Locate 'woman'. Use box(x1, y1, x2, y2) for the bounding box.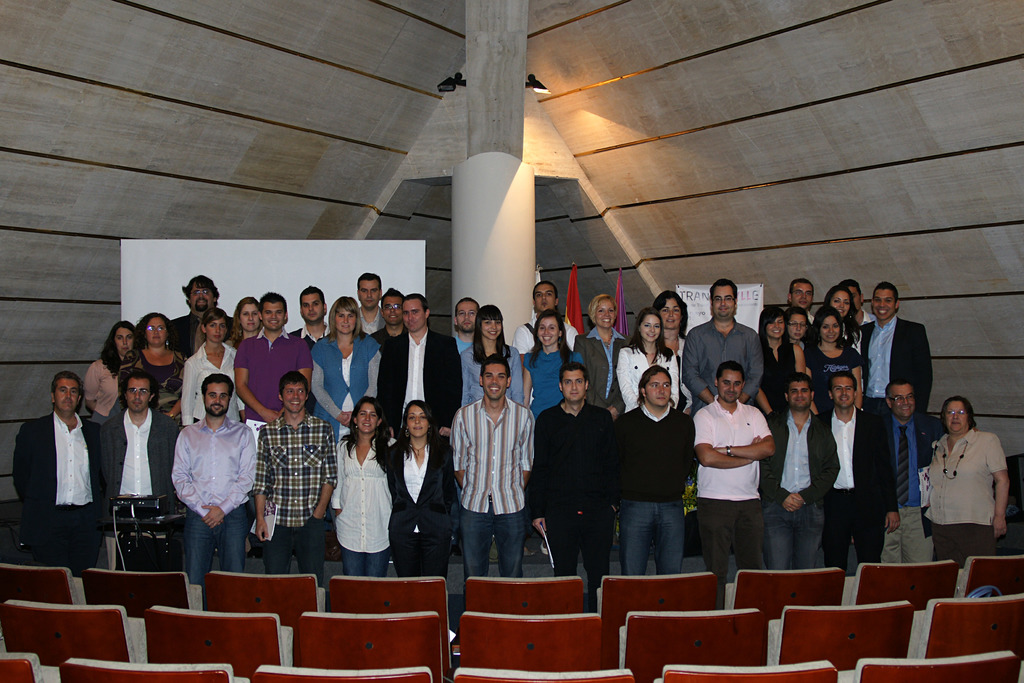
box(225, 297, 263, 348).
